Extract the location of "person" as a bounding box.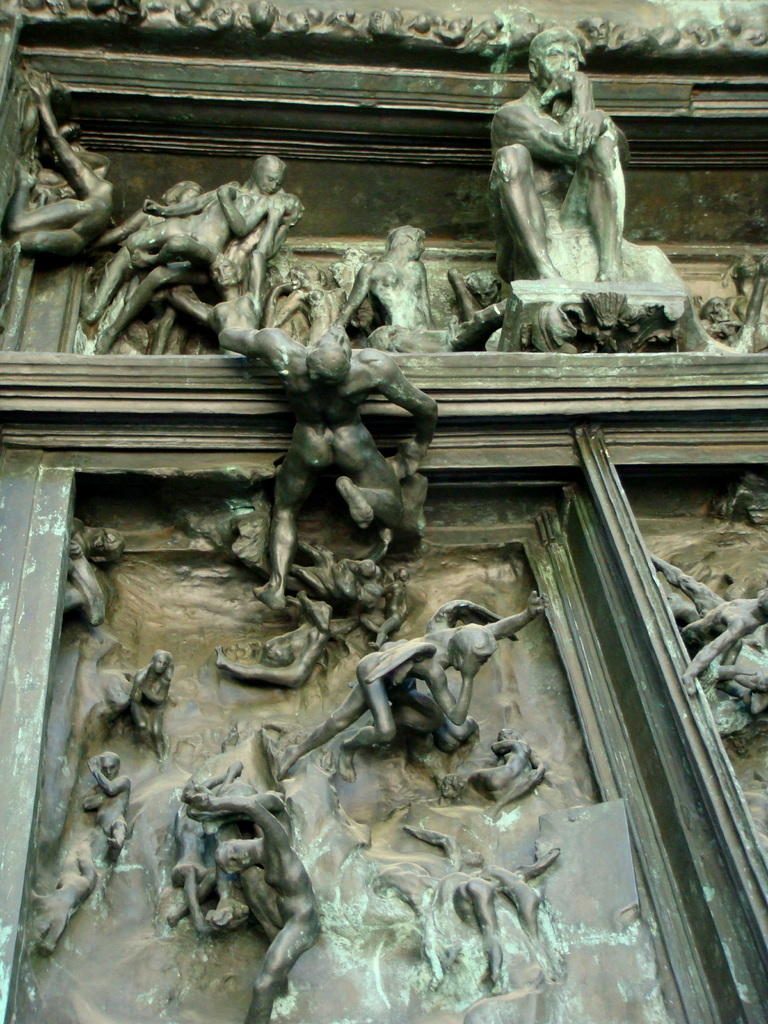
box(74, 141, 291, 346).
